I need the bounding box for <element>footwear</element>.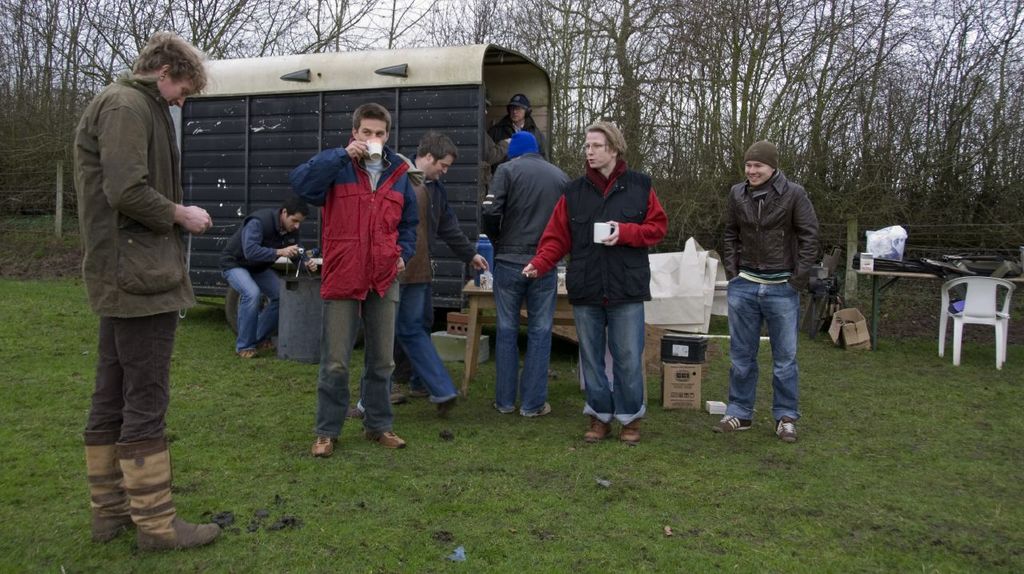
Here it is: pyautogui.locateOnScreen(519, 403, 552, 418).
